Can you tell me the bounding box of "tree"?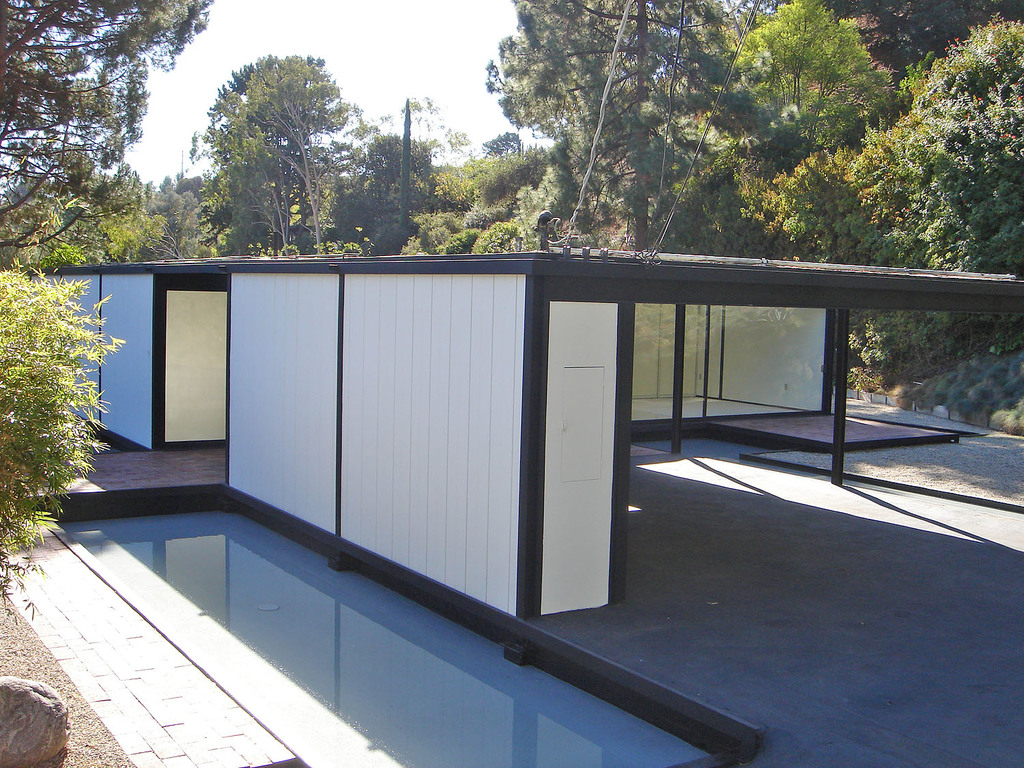
pyautogui.locateOnScreen(737, 0, 1023, 384).
